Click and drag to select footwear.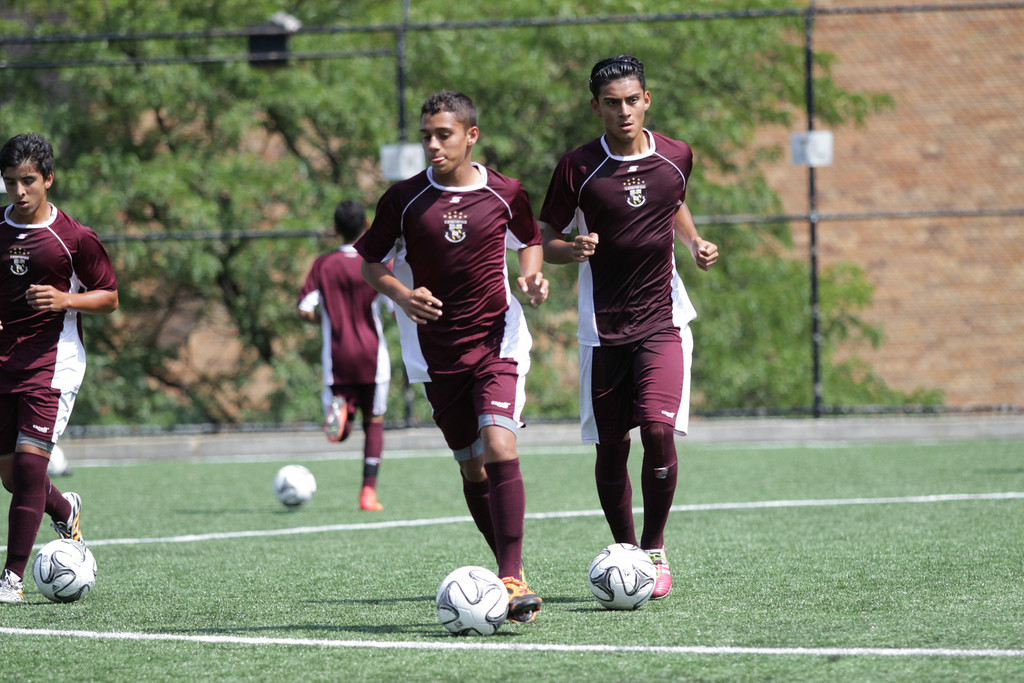
Selection: box=[47, 494, 86, 550].
